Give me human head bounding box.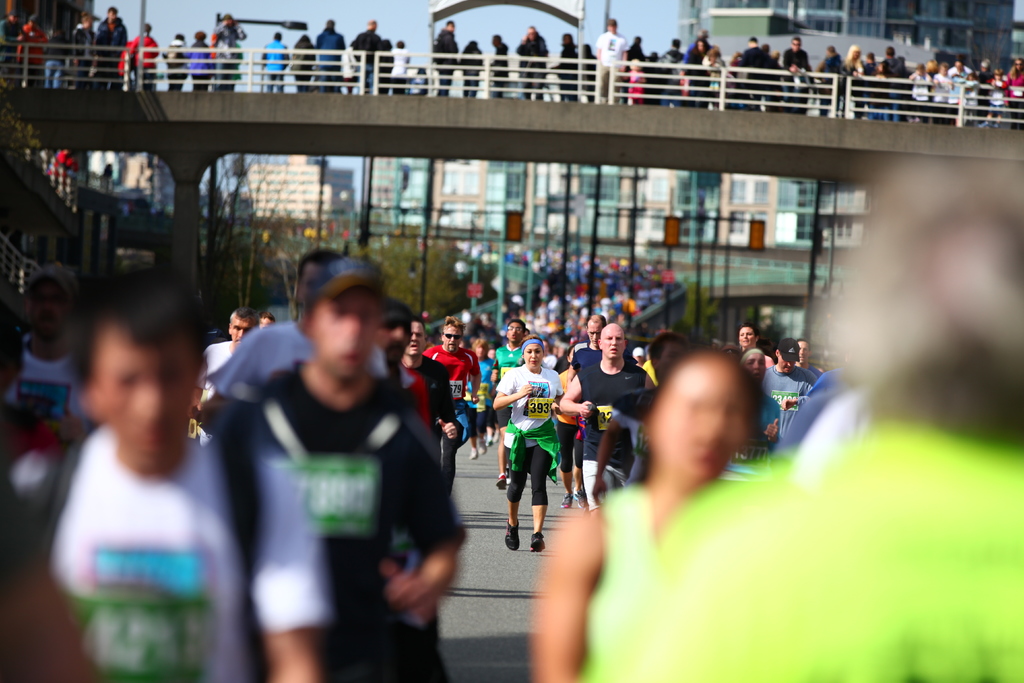
box=[257, 313, 275, 325].
